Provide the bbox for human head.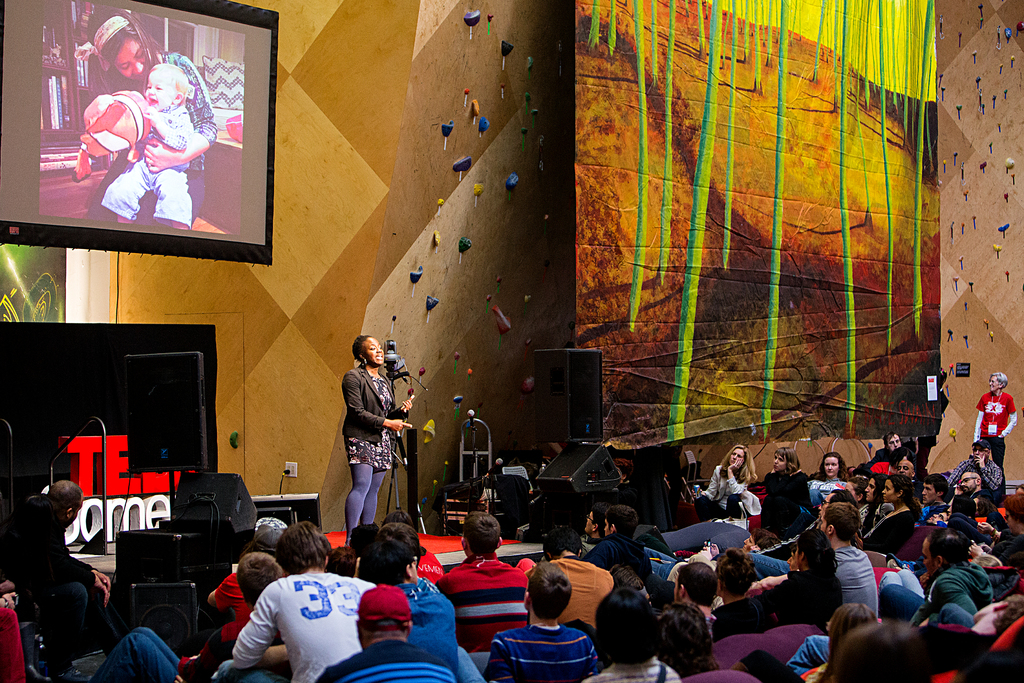
pyautogui.locateOnScreen(670, 562, 720, 607).
